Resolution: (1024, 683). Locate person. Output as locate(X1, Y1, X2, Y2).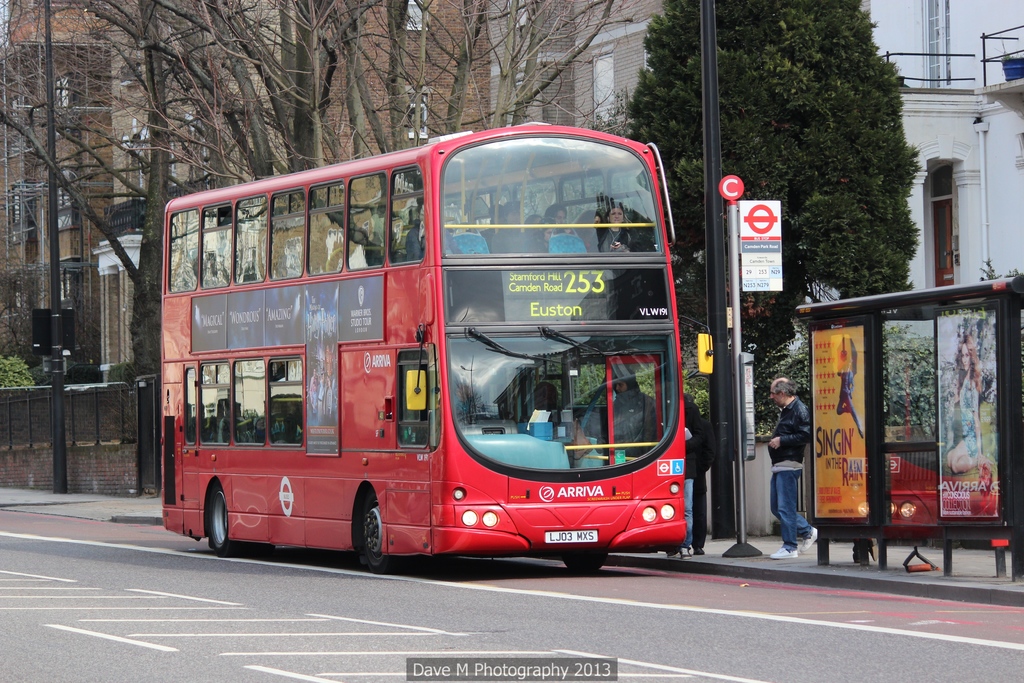
locate(947, 334, 995, 474).
